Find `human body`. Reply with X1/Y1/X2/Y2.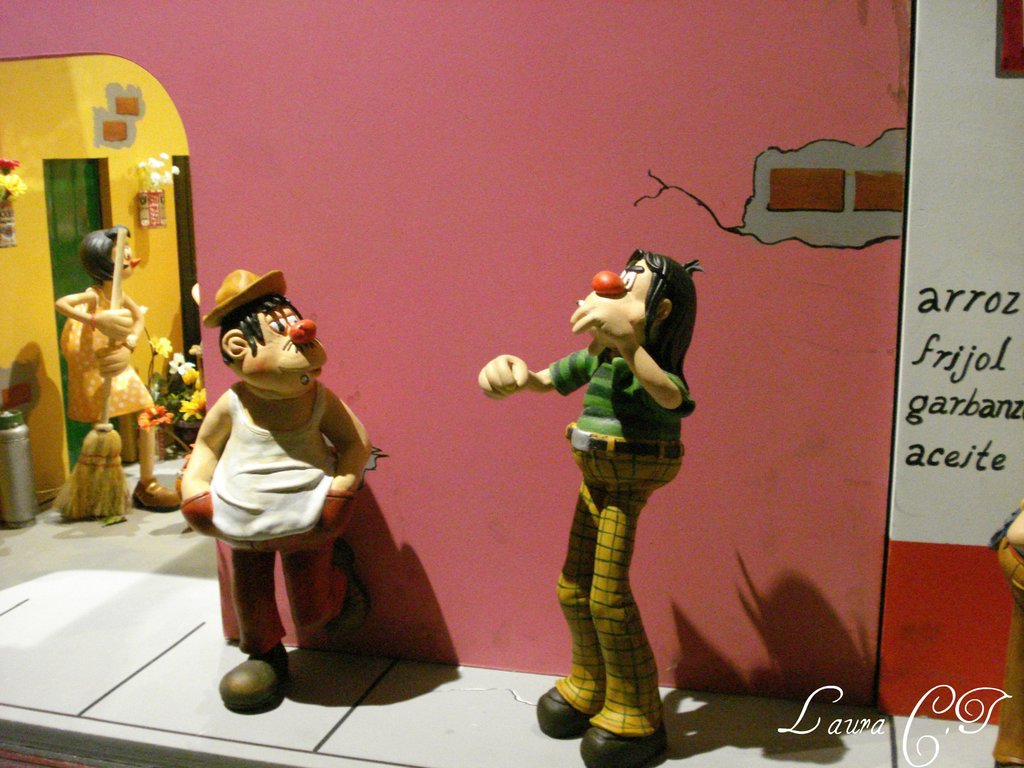
51/220/182/518.
